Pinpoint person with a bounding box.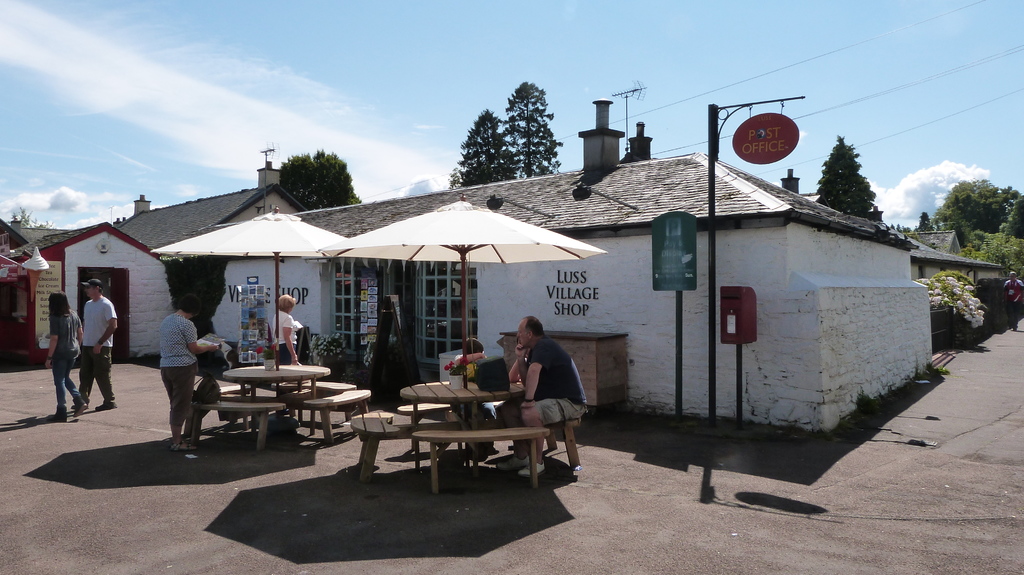
505 311 589 477.
